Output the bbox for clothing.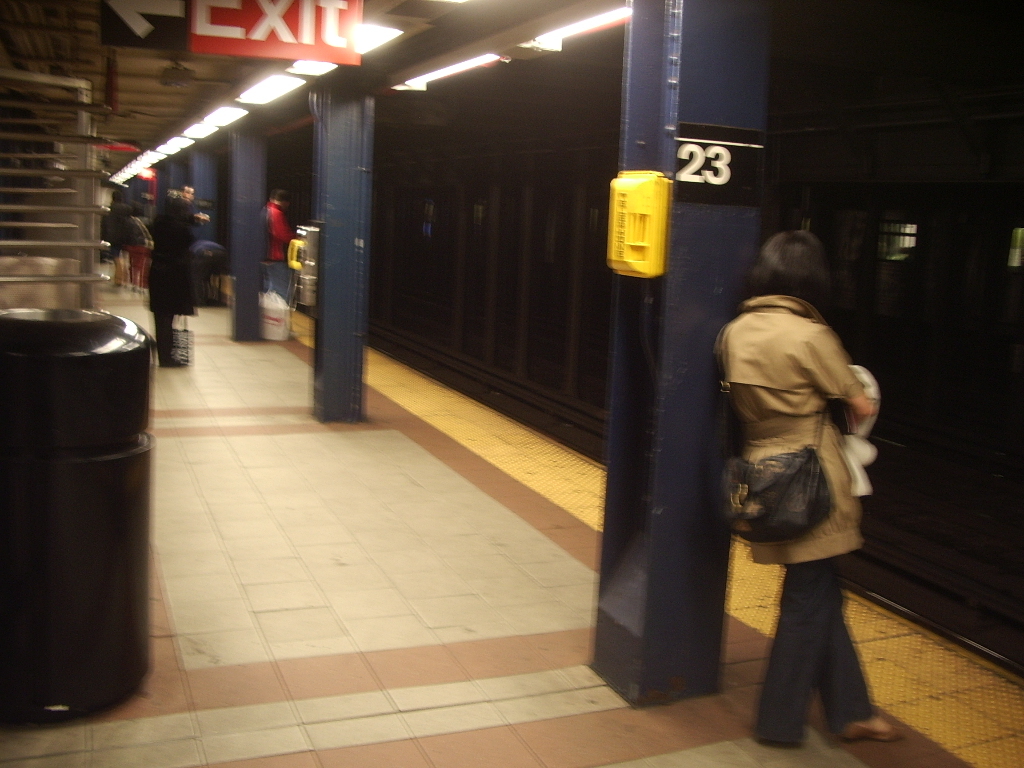
{"left": 260, "top": 200, "right": 299, "bottom": 305}.
